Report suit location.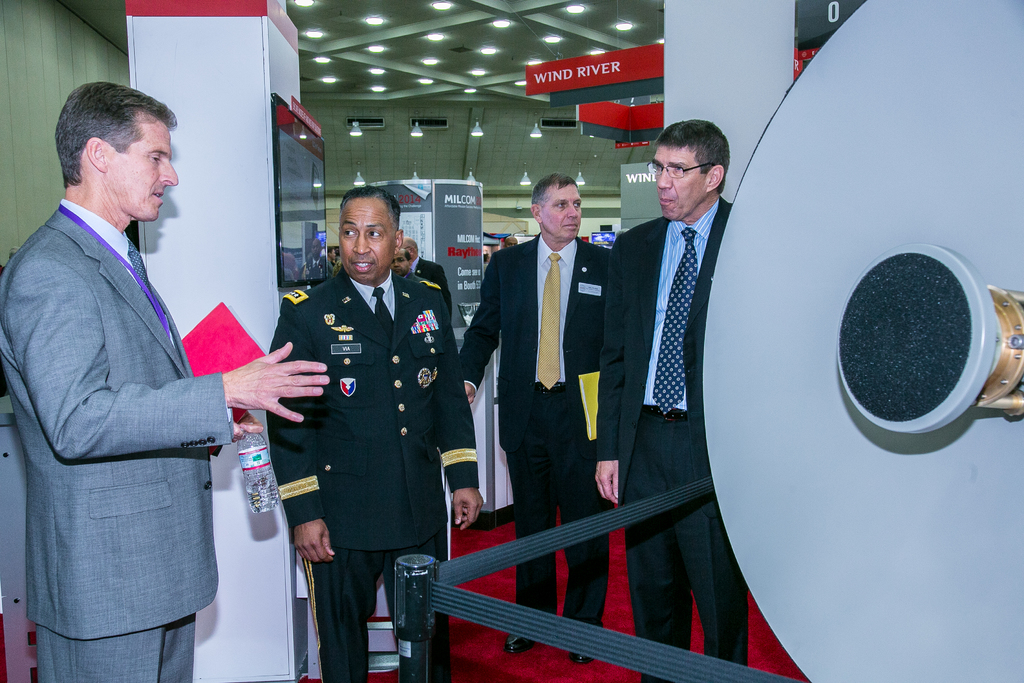
Report: l=268, t=267, r=477, b=682.
